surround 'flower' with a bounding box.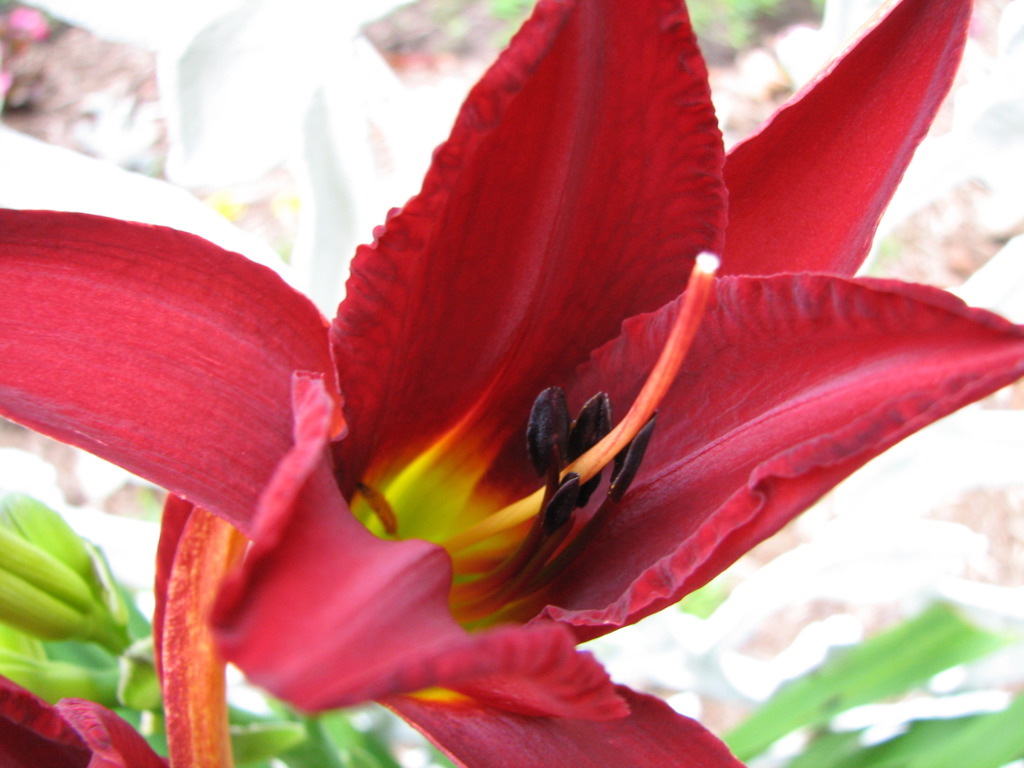
box(0, 669, 176, 767).
